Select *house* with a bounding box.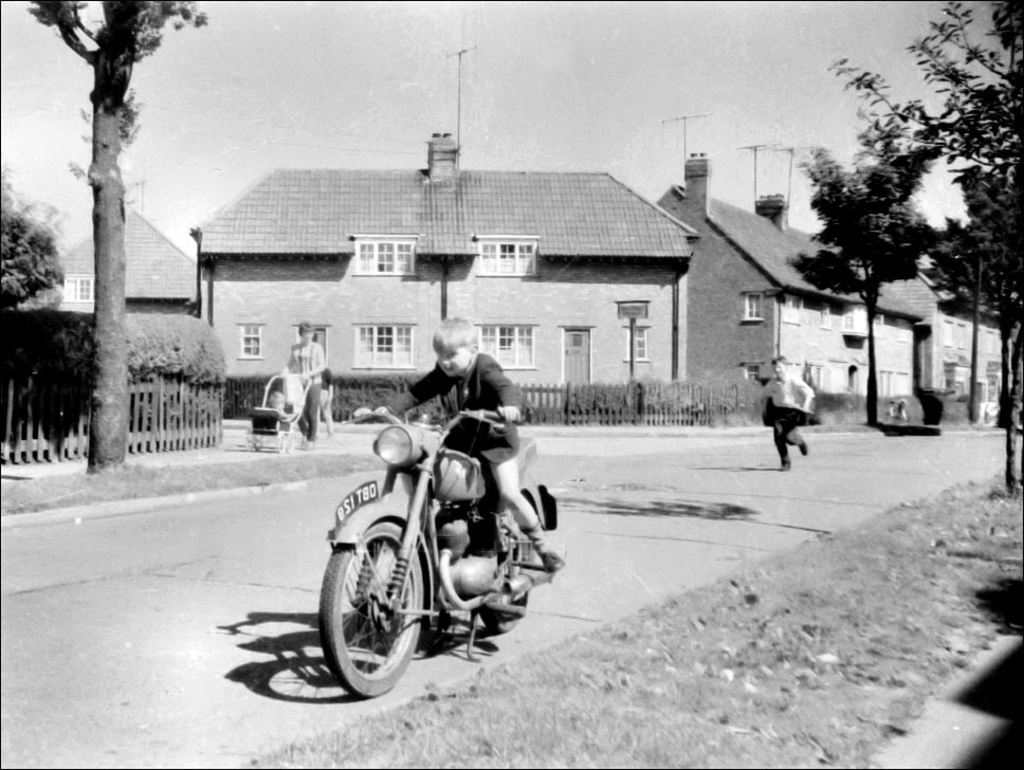
box(939, 298, 1008, 418).
